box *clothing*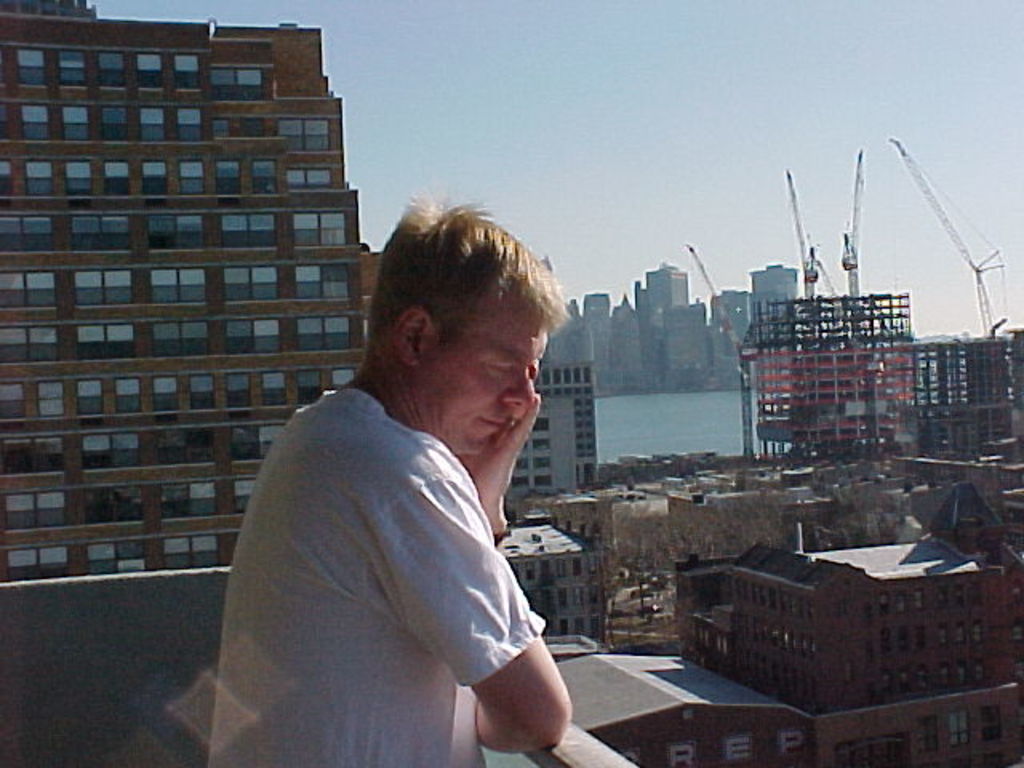
198,389,552,766
